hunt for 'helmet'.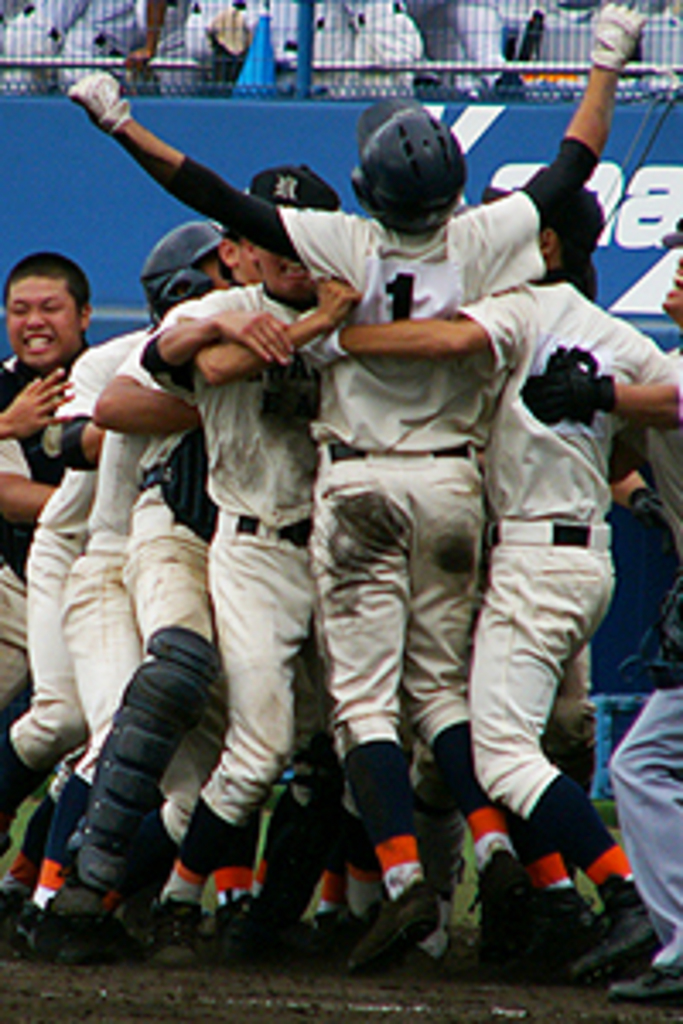
Hunted down at region(137, 215, 212, 324).
